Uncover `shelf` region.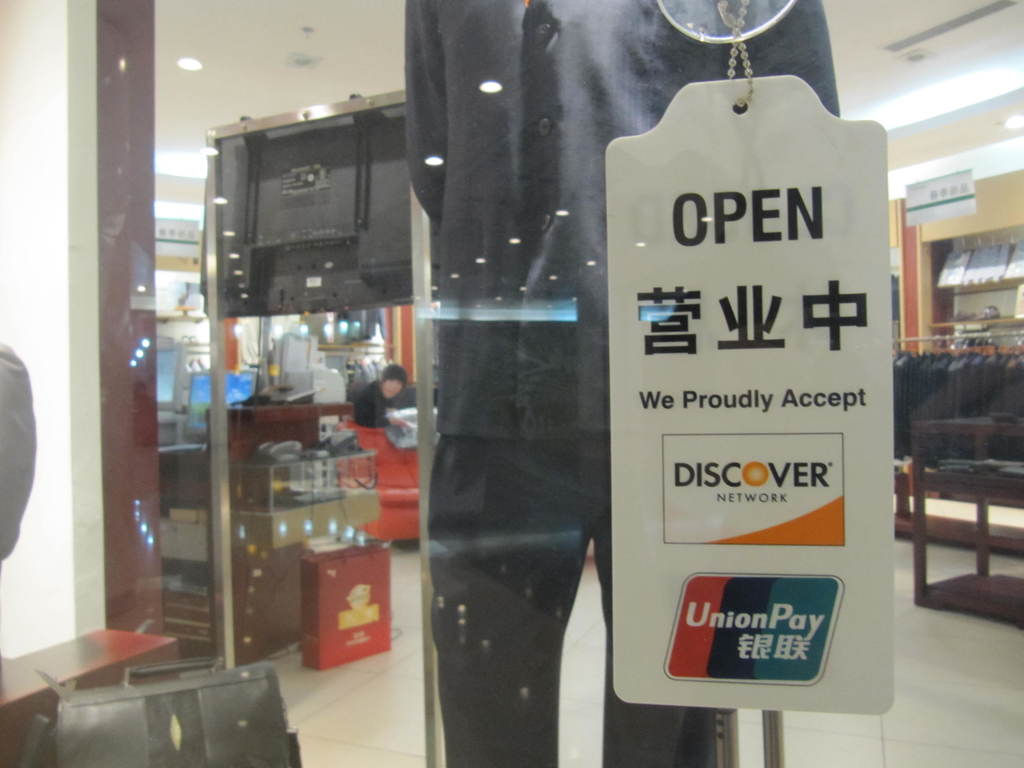
Uncovered: Rect(938, 234, 1023, 284).
